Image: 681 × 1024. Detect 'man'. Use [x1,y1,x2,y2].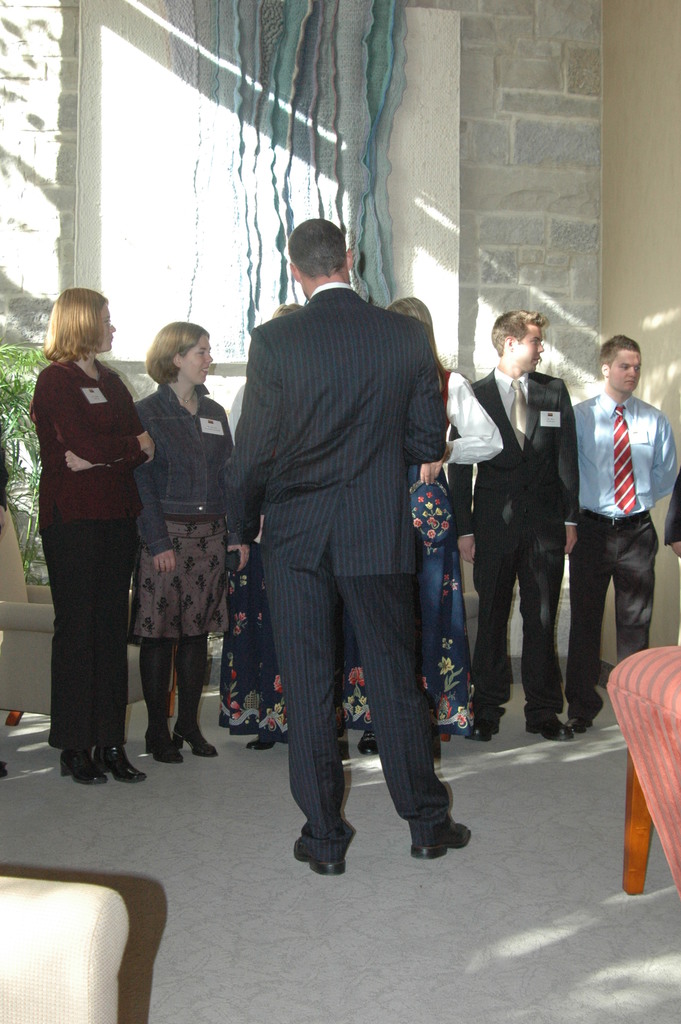
[226,217,472,877].
